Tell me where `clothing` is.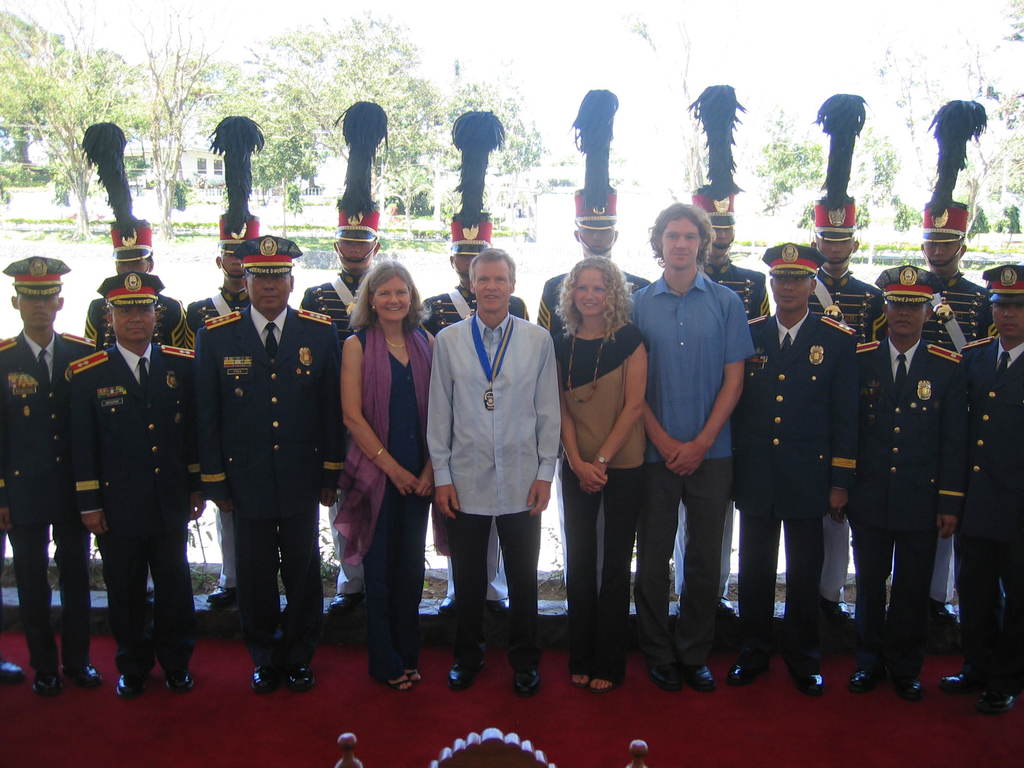
`clothing` is at (951,340,1023,689).
